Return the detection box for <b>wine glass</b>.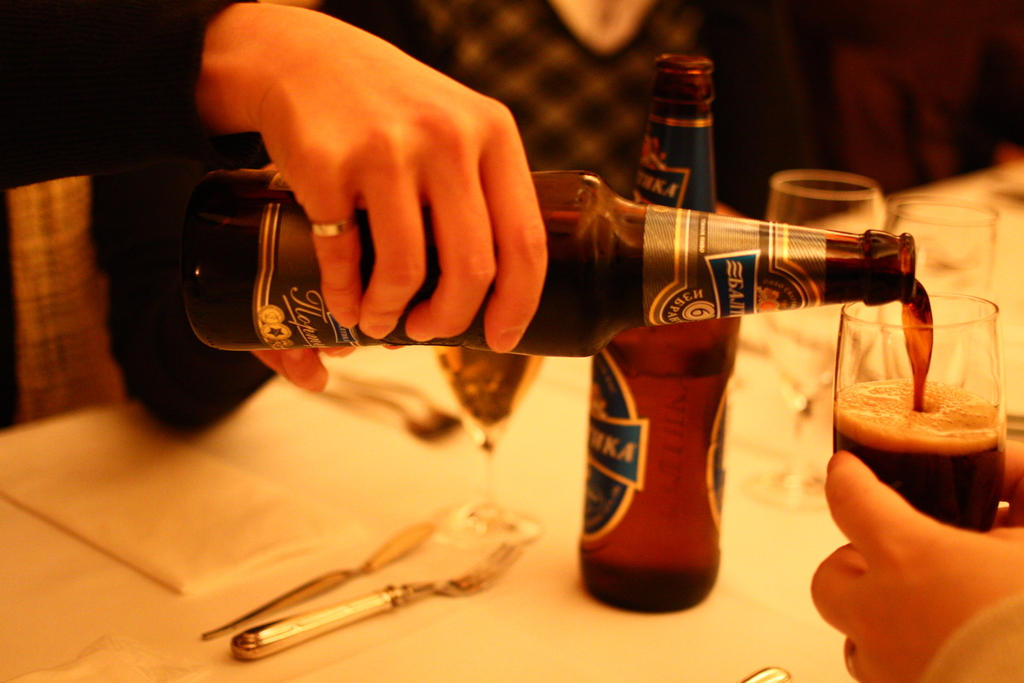
(left=758, top=168, right=883, bottom=511).
